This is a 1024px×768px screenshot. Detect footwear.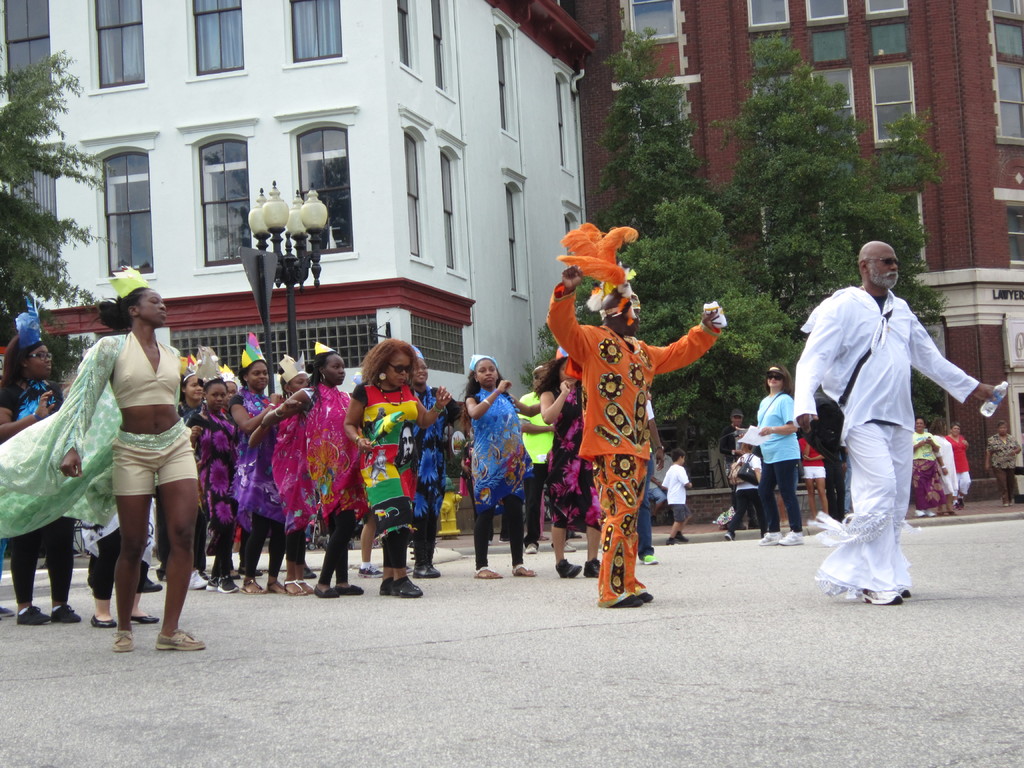
<region>0, 600, 15, 622</region>.
